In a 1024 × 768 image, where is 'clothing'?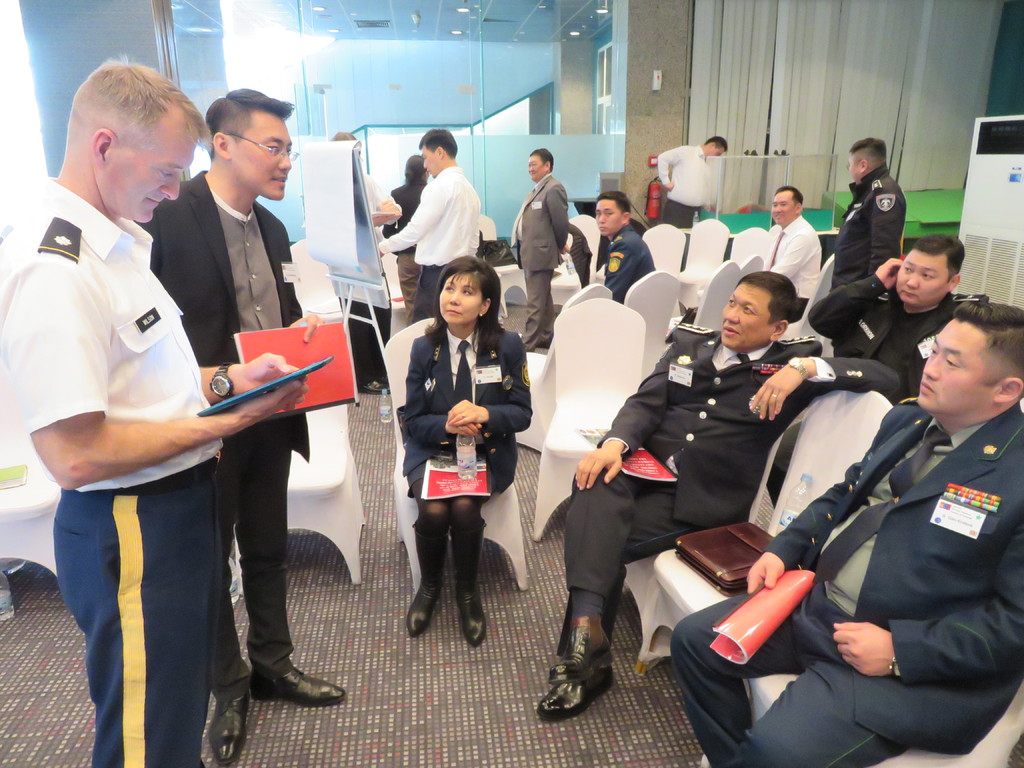
511:167:567:348.
